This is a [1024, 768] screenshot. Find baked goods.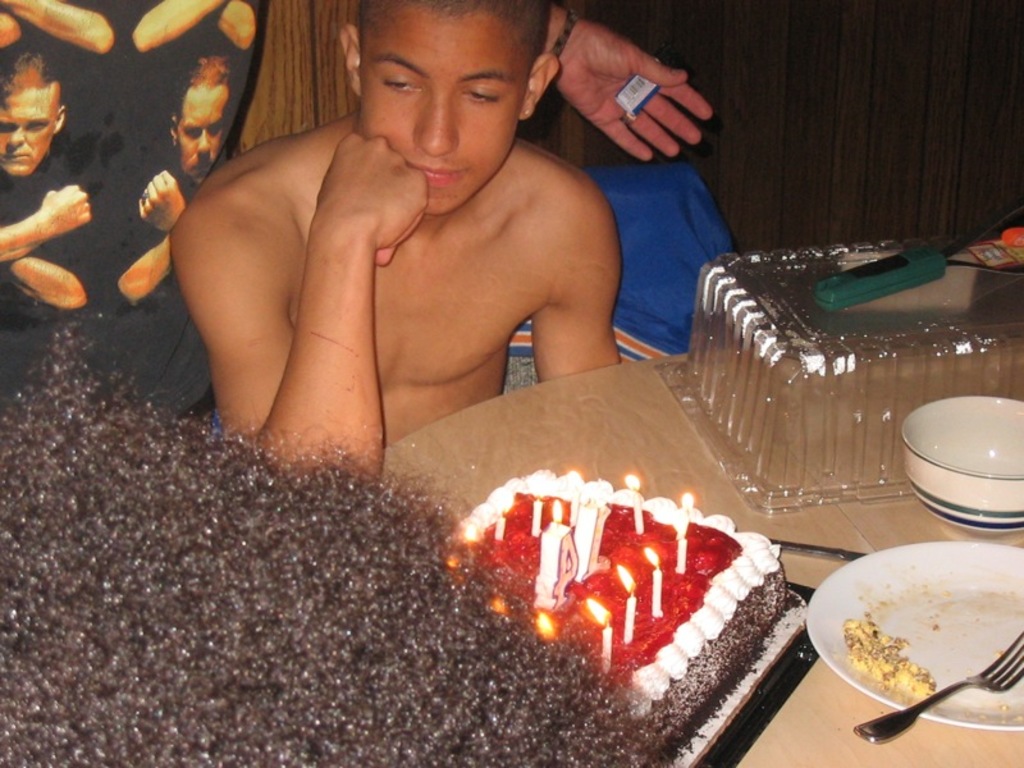
Bounding box: bbox=(402, 477, 829, 726).
